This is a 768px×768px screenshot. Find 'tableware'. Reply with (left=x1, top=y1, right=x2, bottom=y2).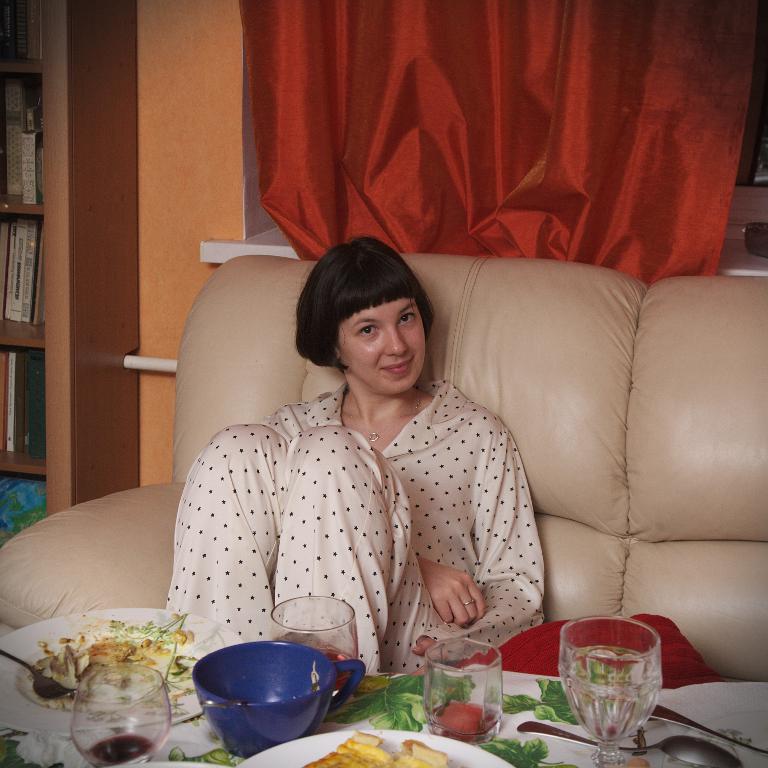
(left=424, top=638, right=505, bottom=745).
